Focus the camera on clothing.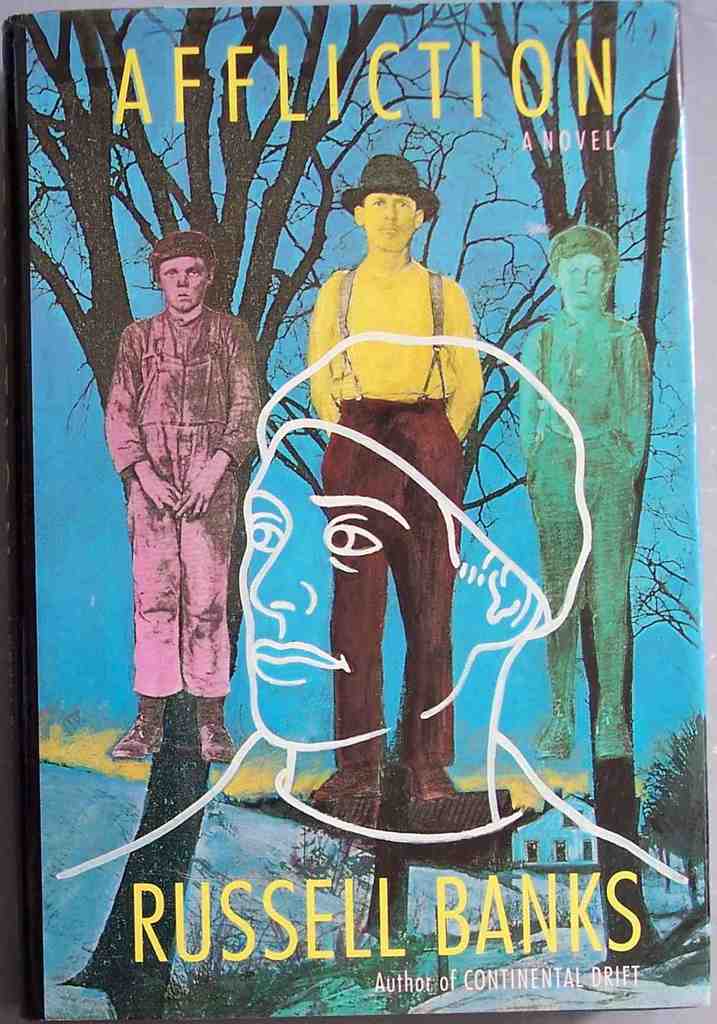
Focus region: [left=102, top=302, right=260, bottom=701].
